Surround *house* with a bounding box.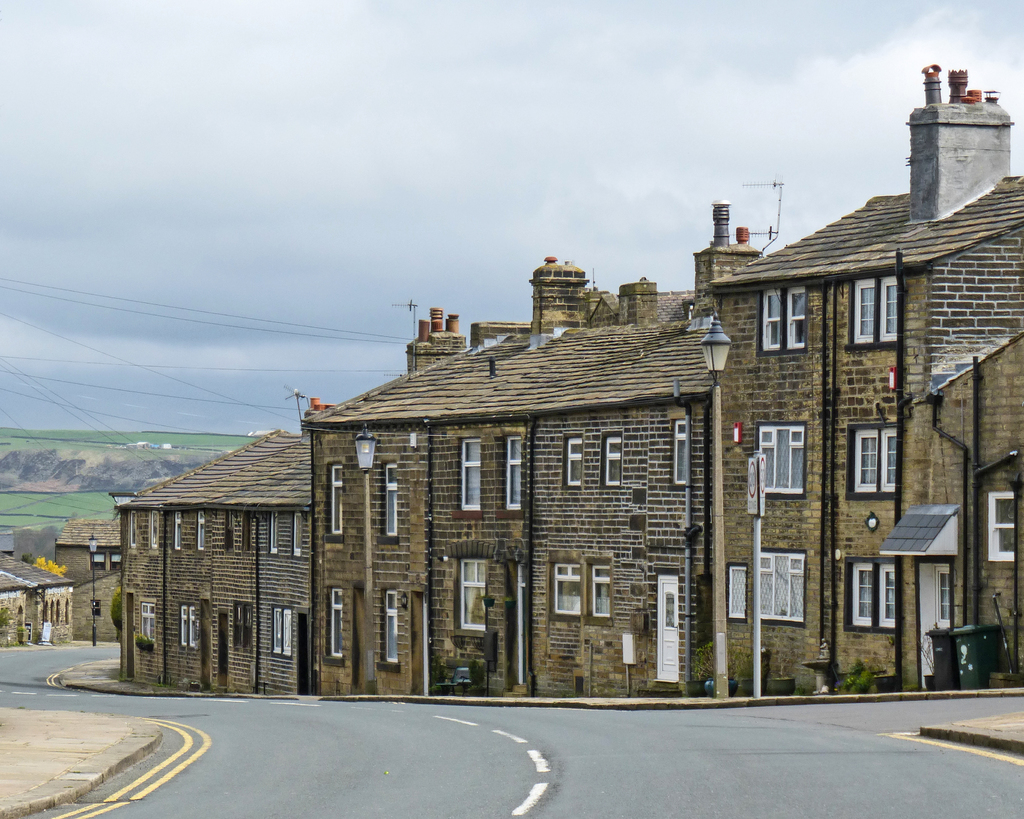
crop(0, 538, 64, 650).
